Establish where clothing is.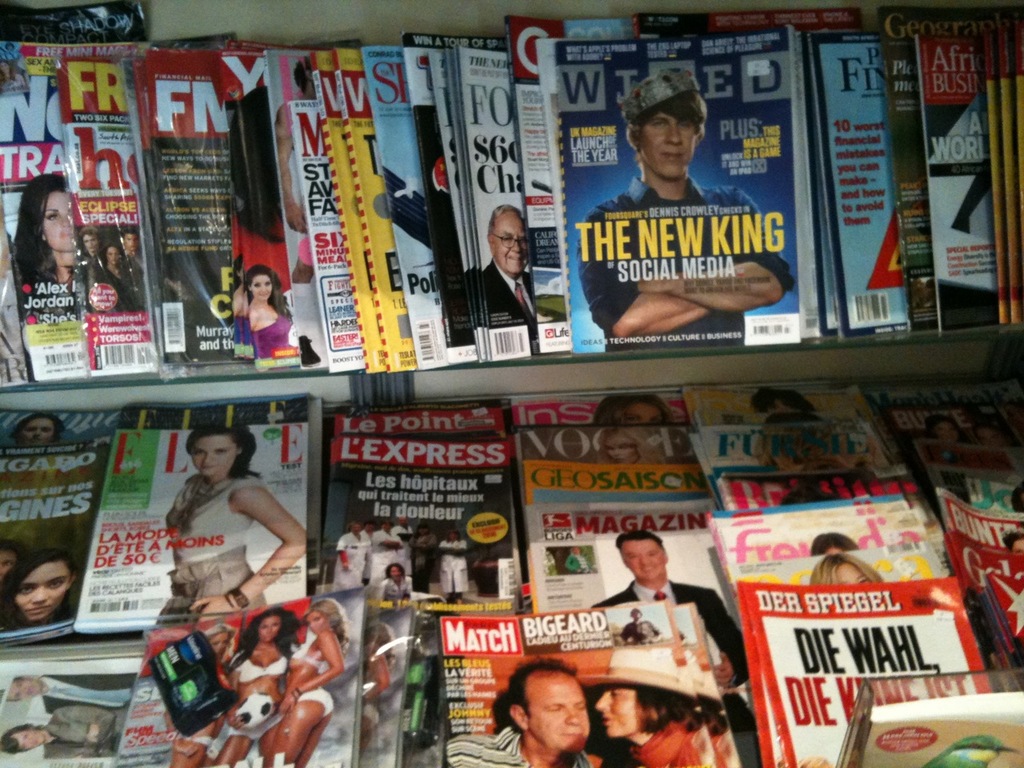
Established at BBox(148, 468, 310, 618).
